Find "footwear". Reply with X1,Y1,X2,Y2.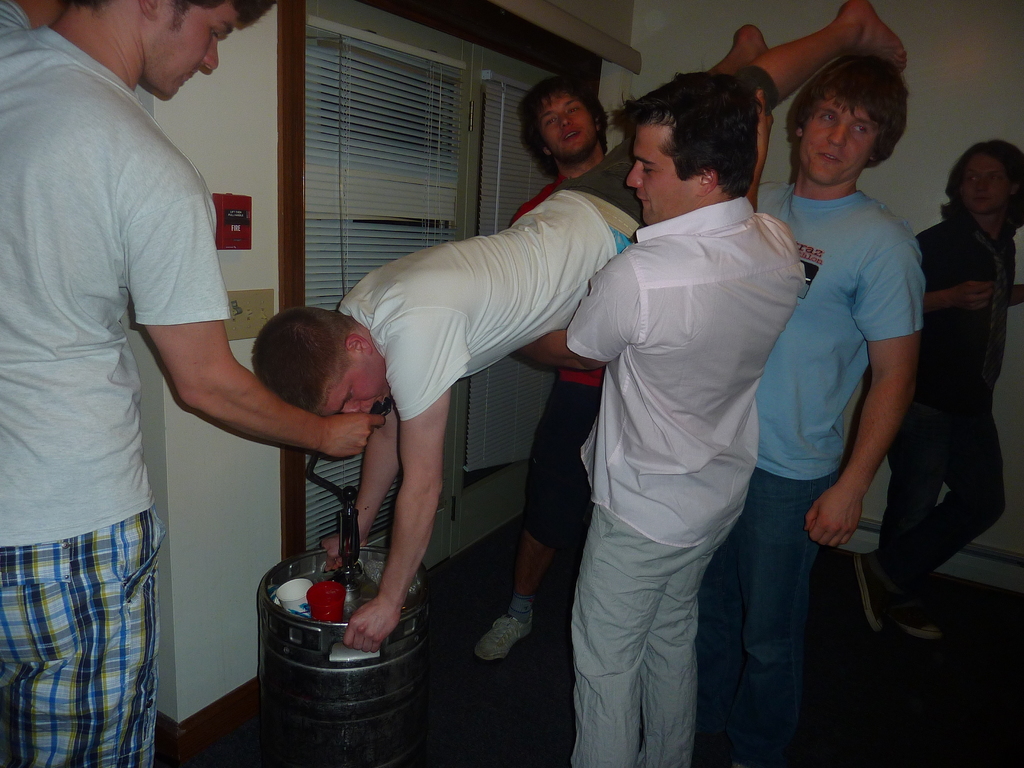
473,605,529,664.
